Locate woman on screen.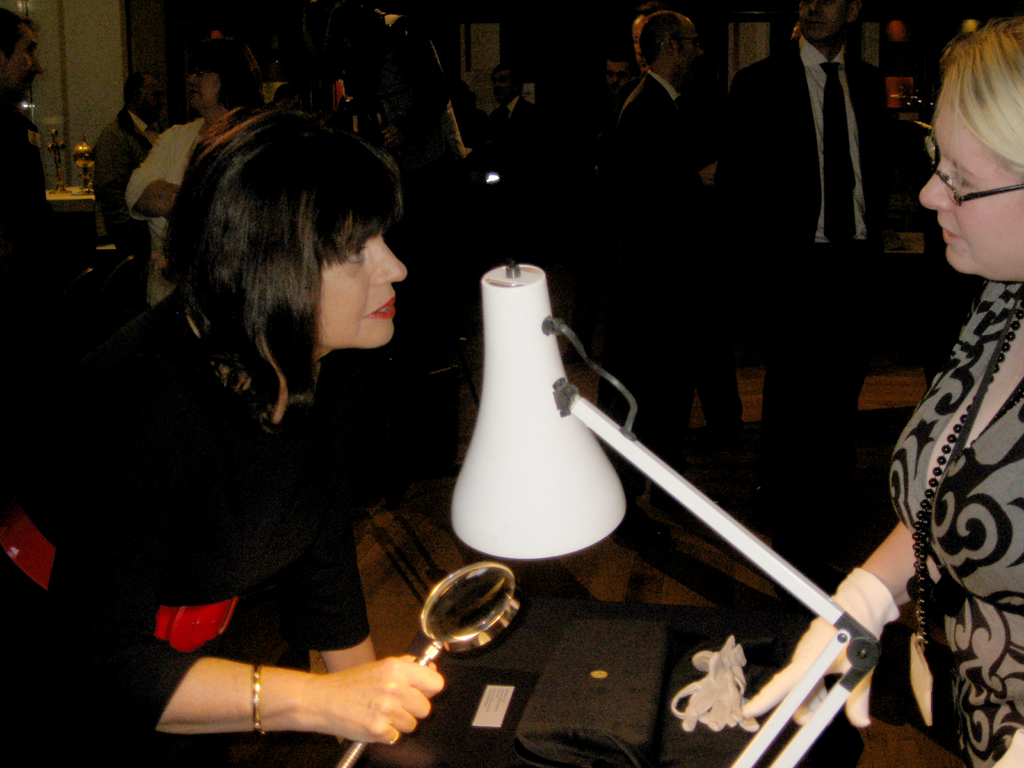
On screen at 120,50,263,321.
